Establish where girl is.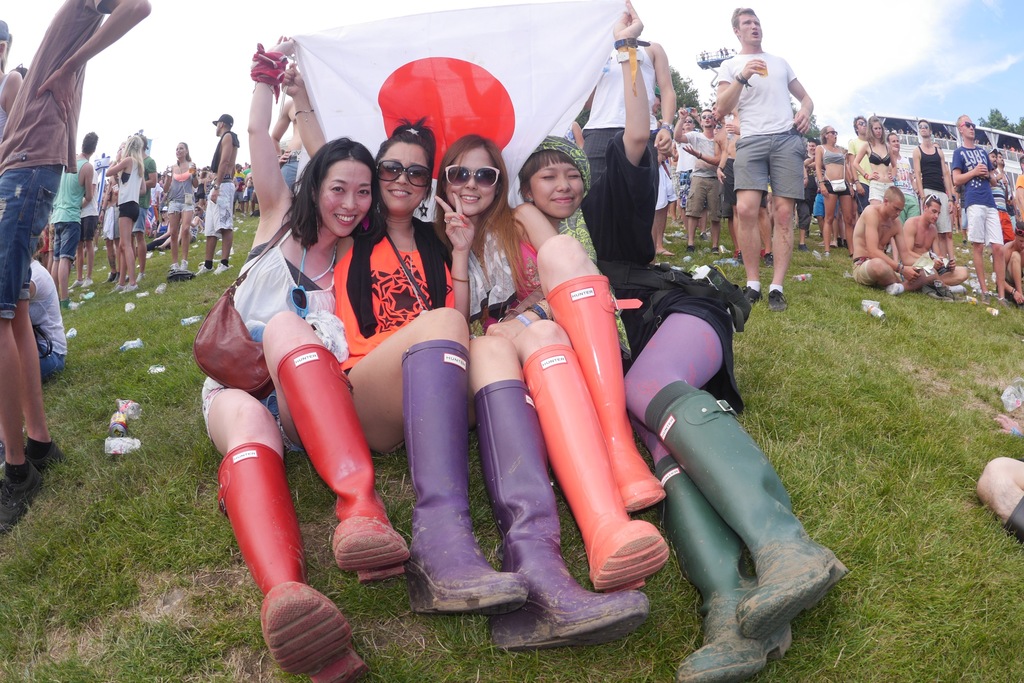
Established at box(851, 114, 899, 203).
